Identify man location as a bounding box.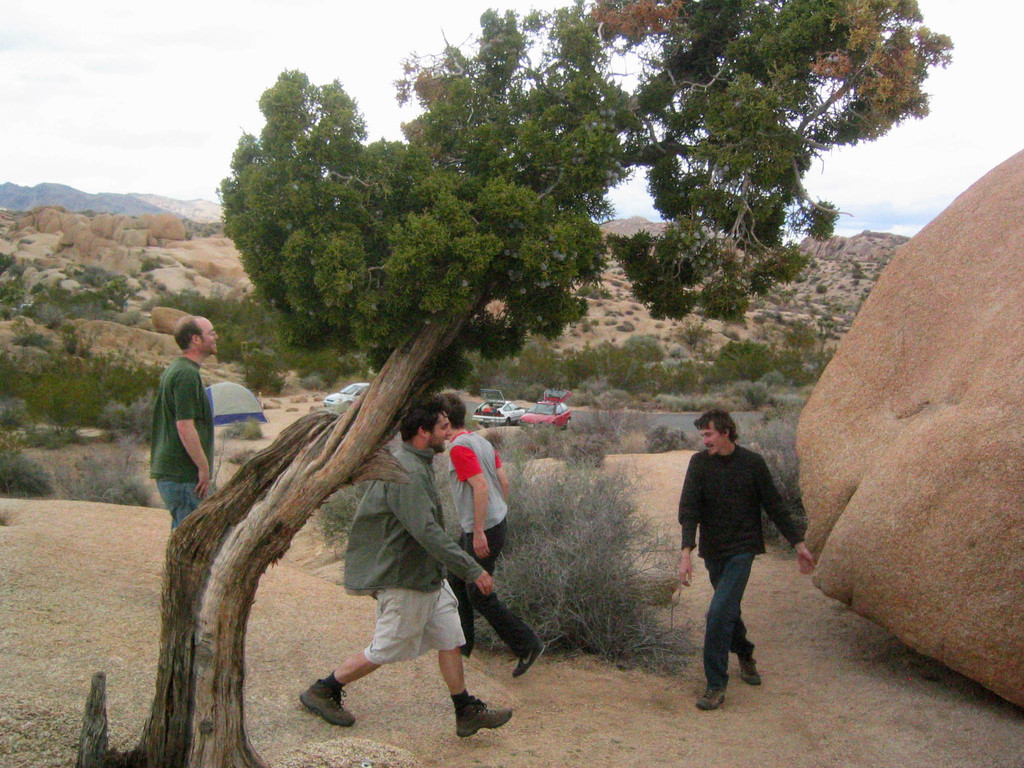
detection(435, 390, 550, 679).
